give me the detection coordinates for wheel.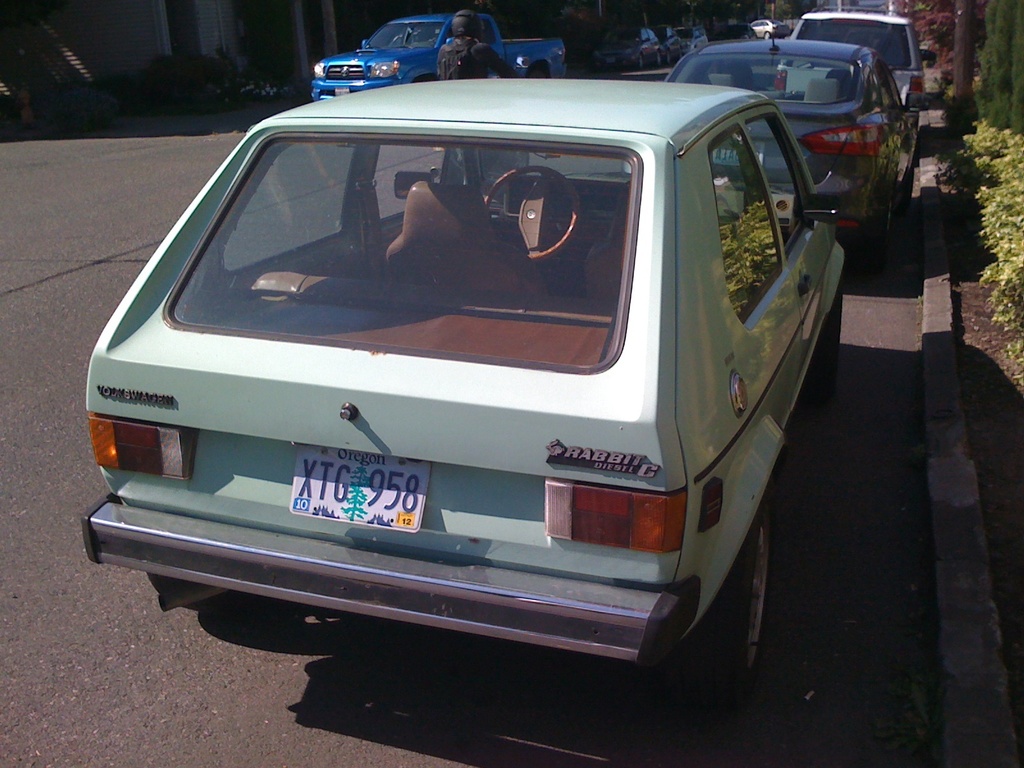
719,517,772,685.
